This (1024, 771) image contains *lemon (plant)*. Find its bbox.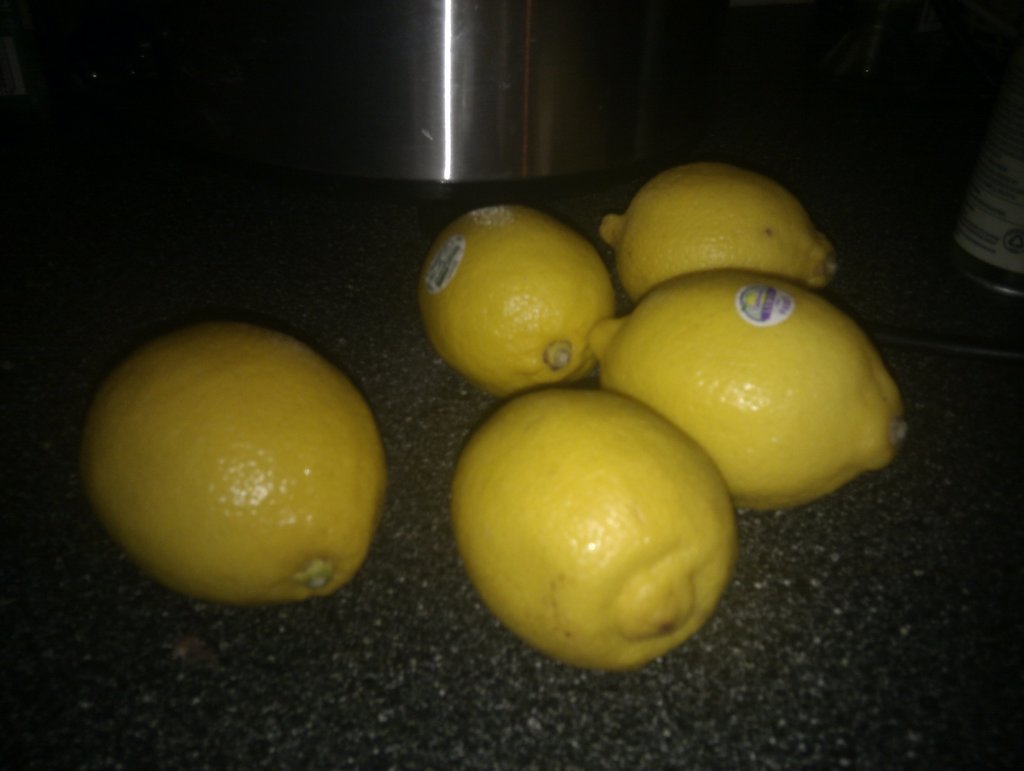
detection(447, 379, 740, 675).
